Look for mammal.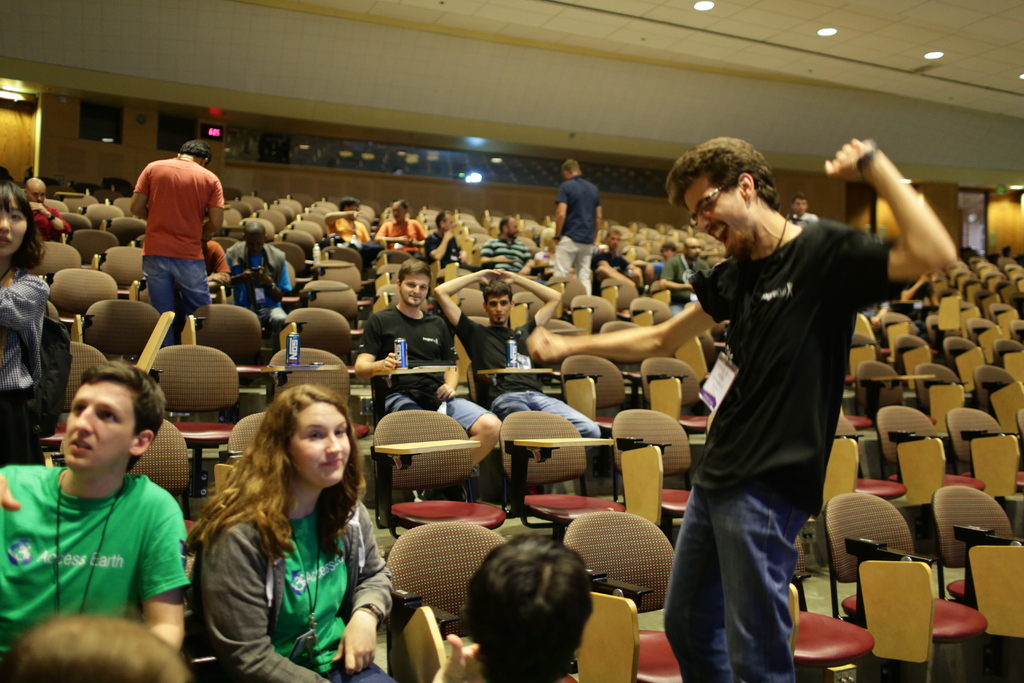
Found: <region>27, 176, 70, 238</region>.
